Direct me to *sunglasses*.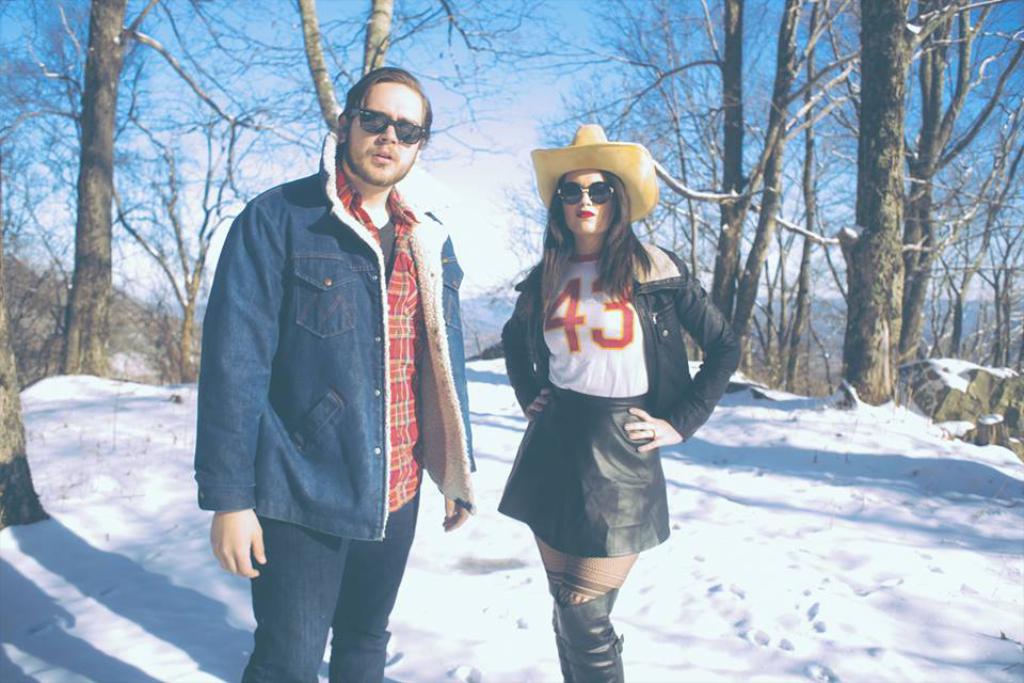
Direction: detection(350, 105, 427, 147).
